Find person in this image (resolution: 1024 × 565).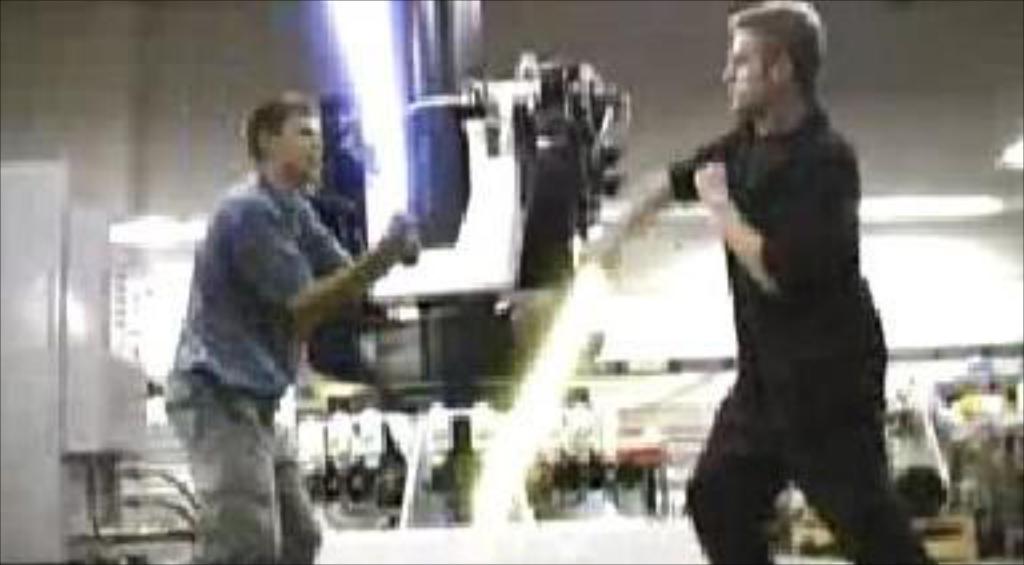
crop(165, 93, 429, 562).
